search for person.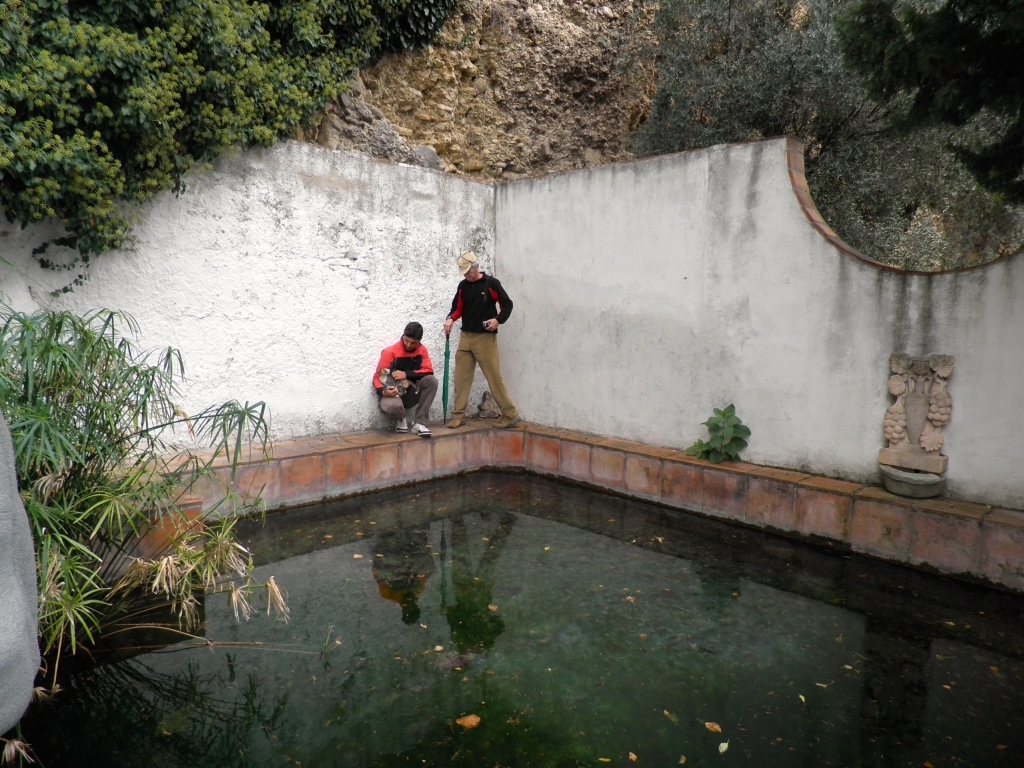
Found at [x1=440, y1=244, x2=517, y2=442].
